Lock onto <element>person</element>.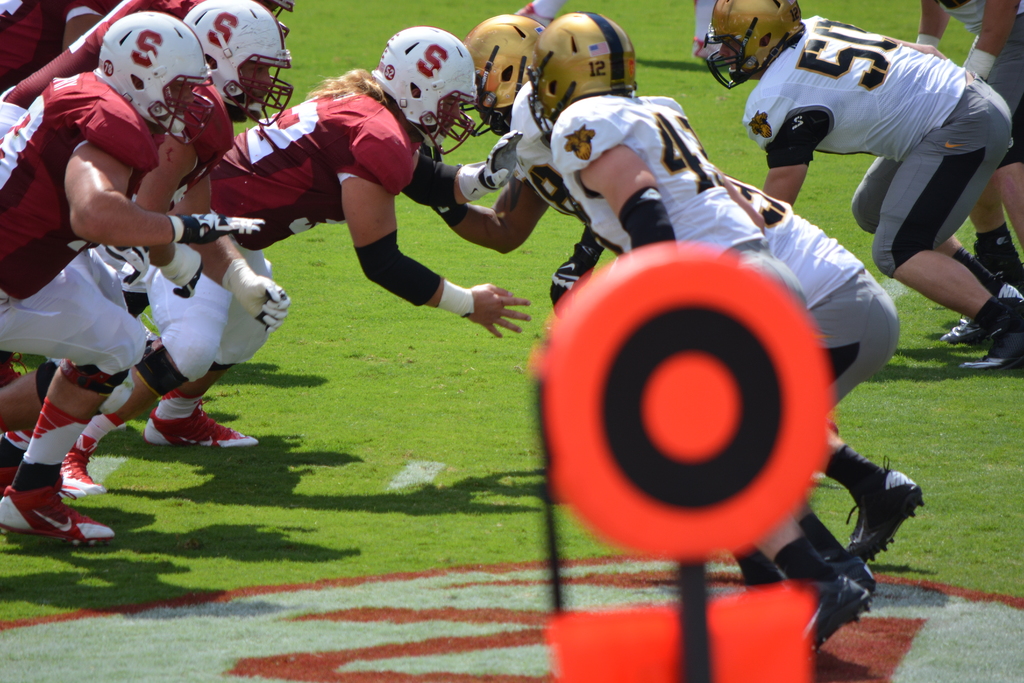
Locked: pyautogui.locateOnScreen(522, 6, 881, 652).
